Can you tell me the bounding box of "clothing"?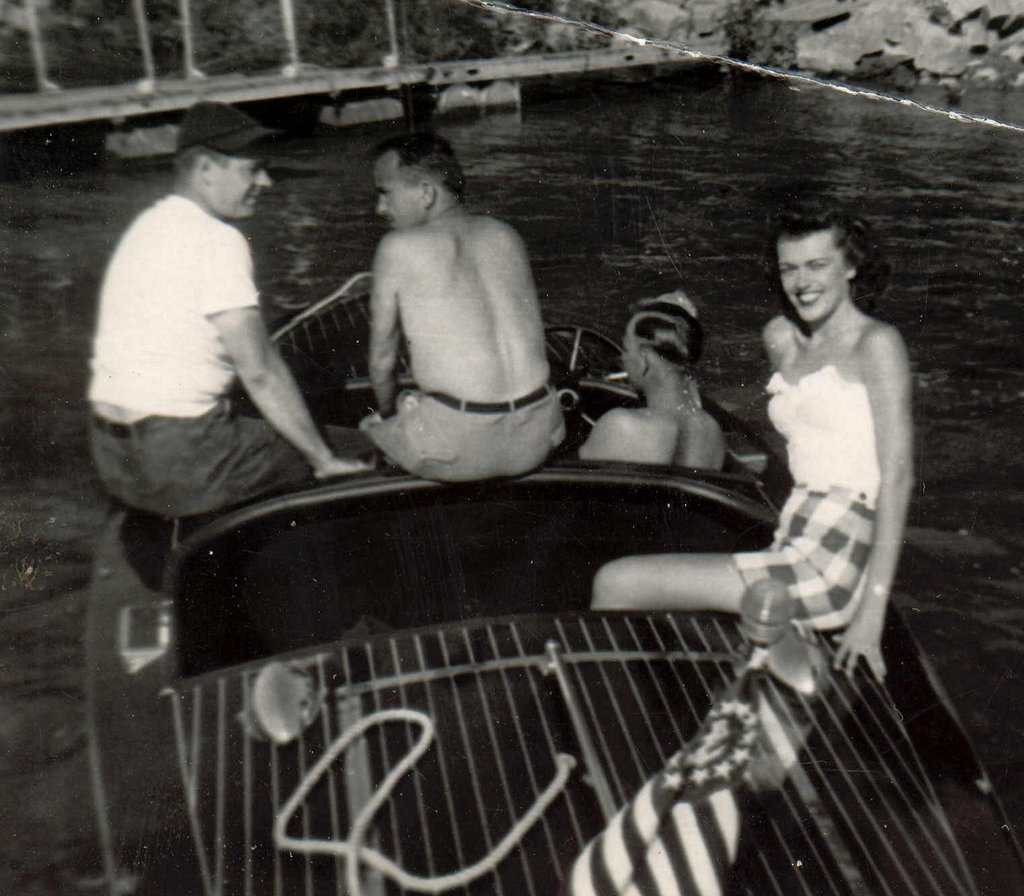
bbox=(727, 474, 884, 636).
